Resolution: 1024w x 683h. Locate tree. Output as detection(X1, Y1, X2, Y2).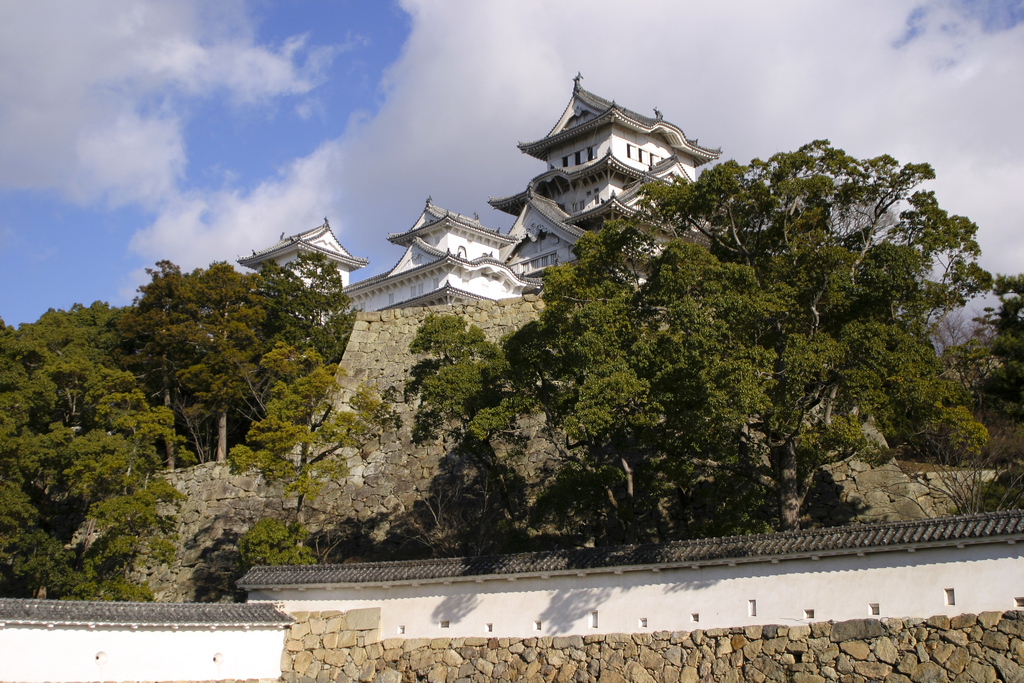
detection(525, 142, 988, 534).
